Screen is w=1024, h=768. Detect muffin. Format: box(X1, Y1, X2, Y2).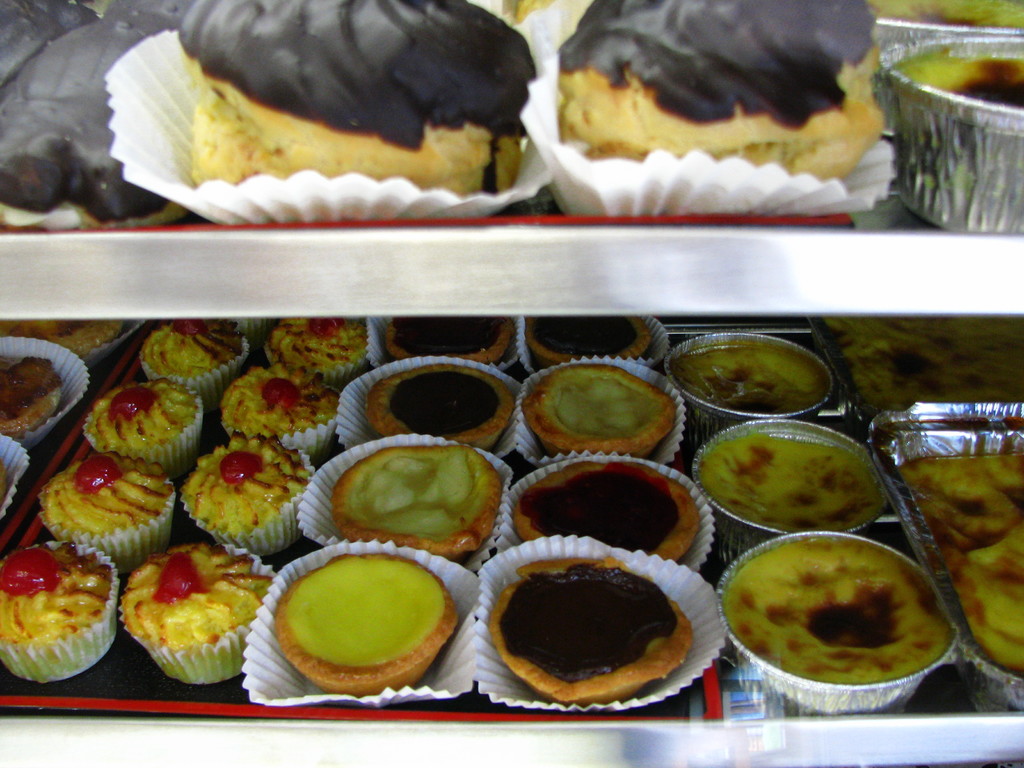
box(108, 0, 565, 224).
